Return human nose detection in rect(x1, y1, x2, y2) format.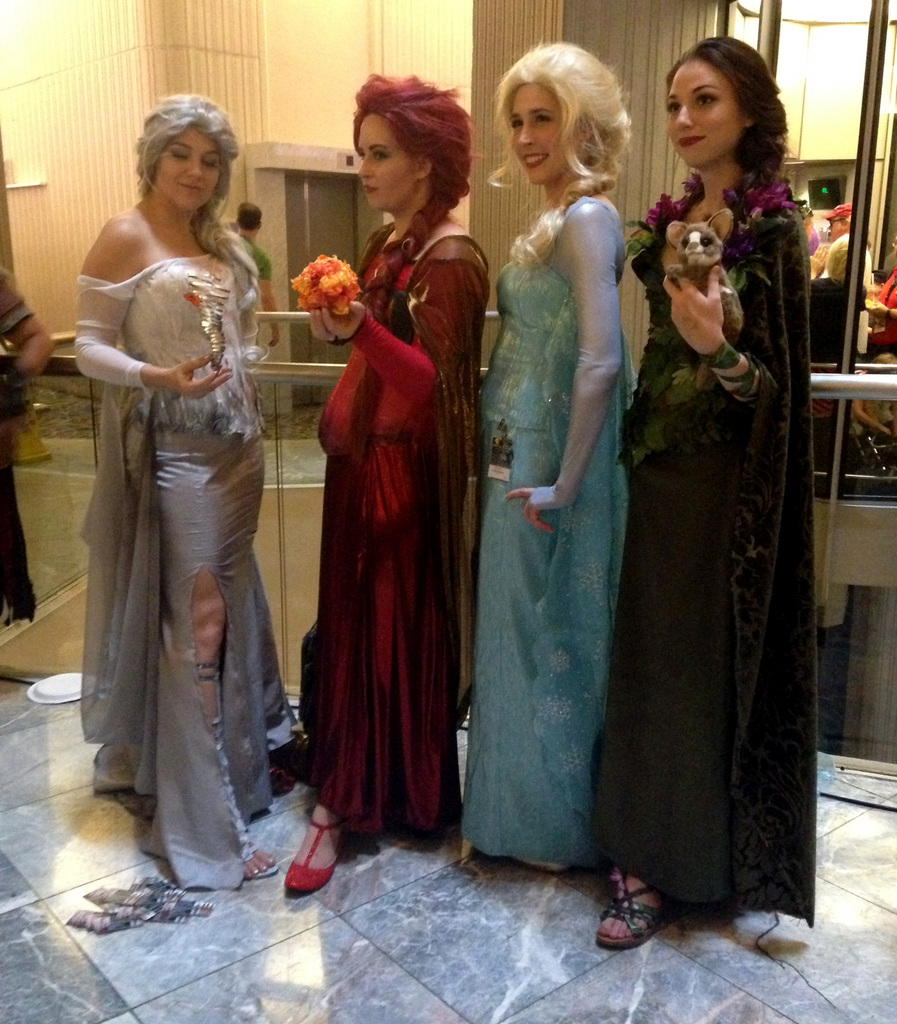
rect(183, 159, 203, 183).
